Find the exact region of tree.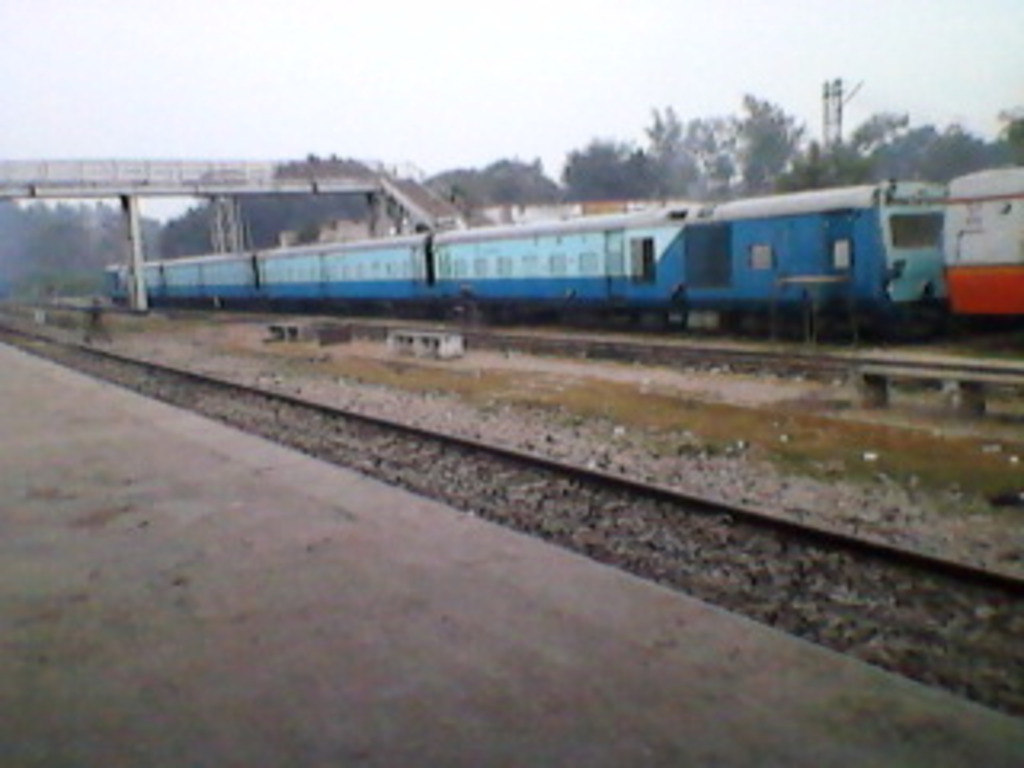
Exact region: {"left": 490, "top": 160, "right": 582, "bottom": 208}.
